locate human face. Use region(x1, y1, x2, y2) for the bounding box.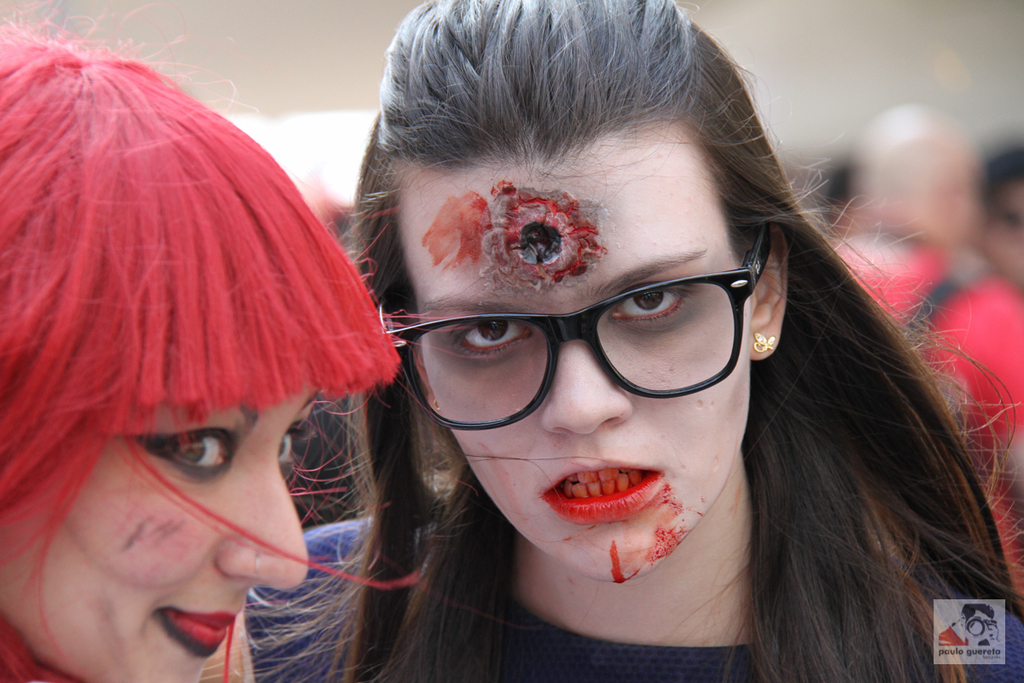
region(0, 388, 335, 682).
